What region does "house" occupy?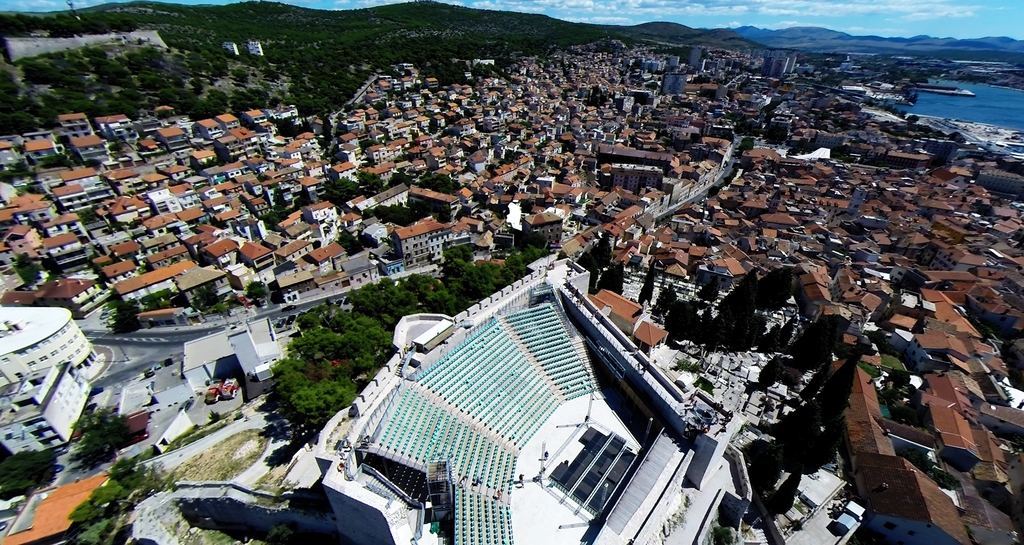
[488, 174, 522, 219].
